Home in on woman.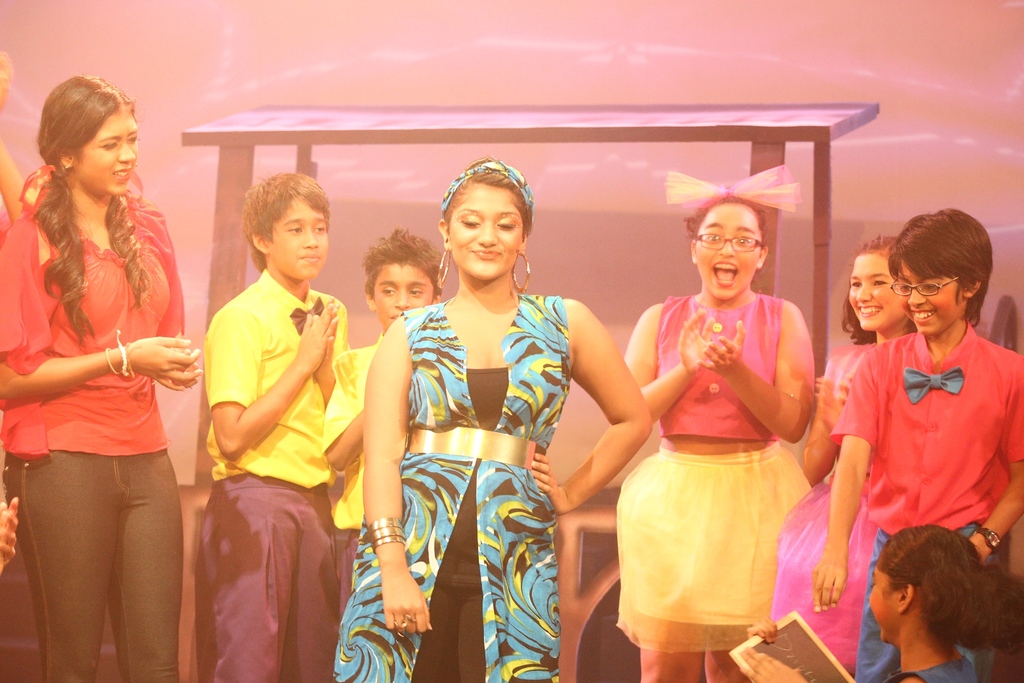
Homed in at (x1=771, y1=239, x2=919, y2=670).
